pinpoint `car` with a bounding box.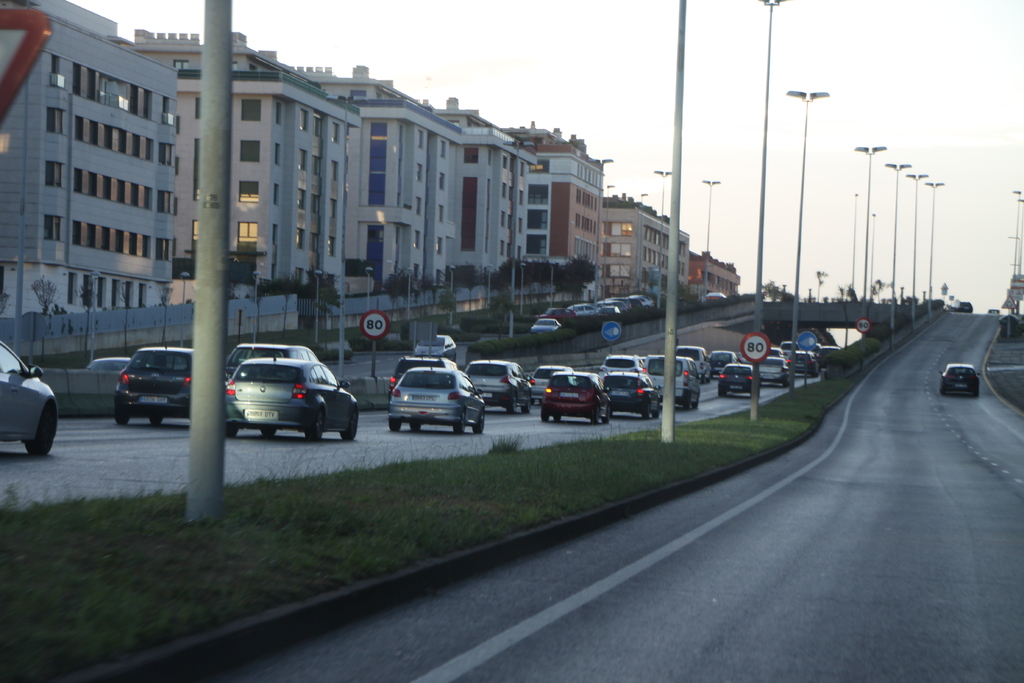
(x1=384, y1=367, x2=486, y2=429).
